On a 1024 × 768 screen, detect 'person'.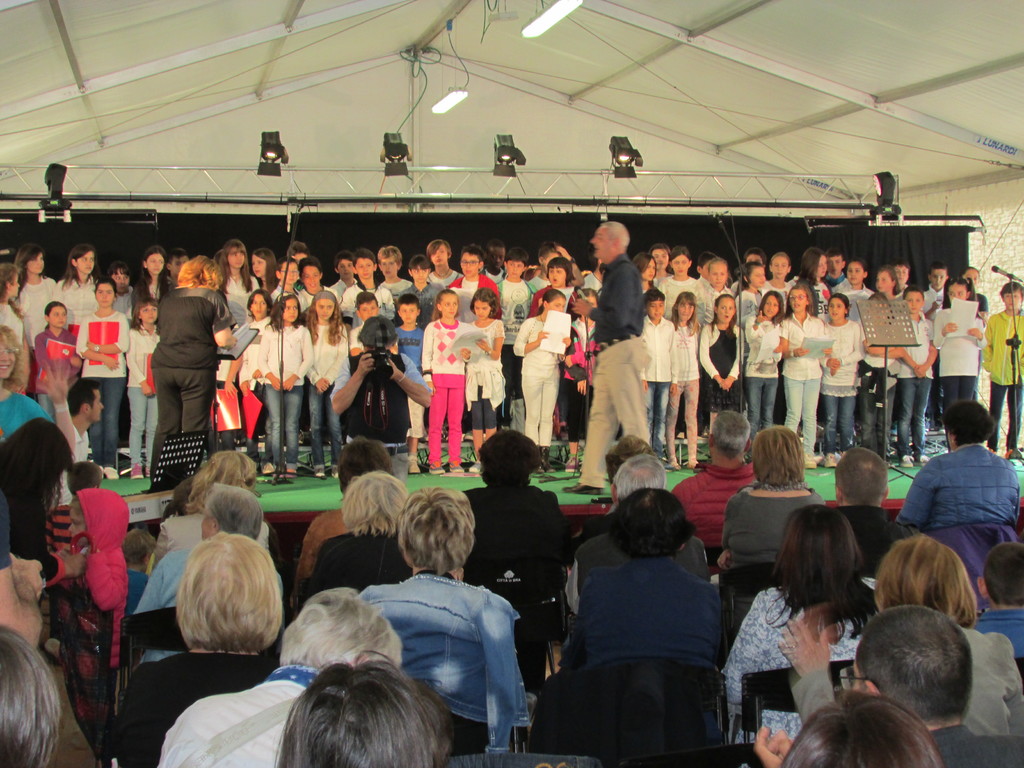
741/254/775/321.
